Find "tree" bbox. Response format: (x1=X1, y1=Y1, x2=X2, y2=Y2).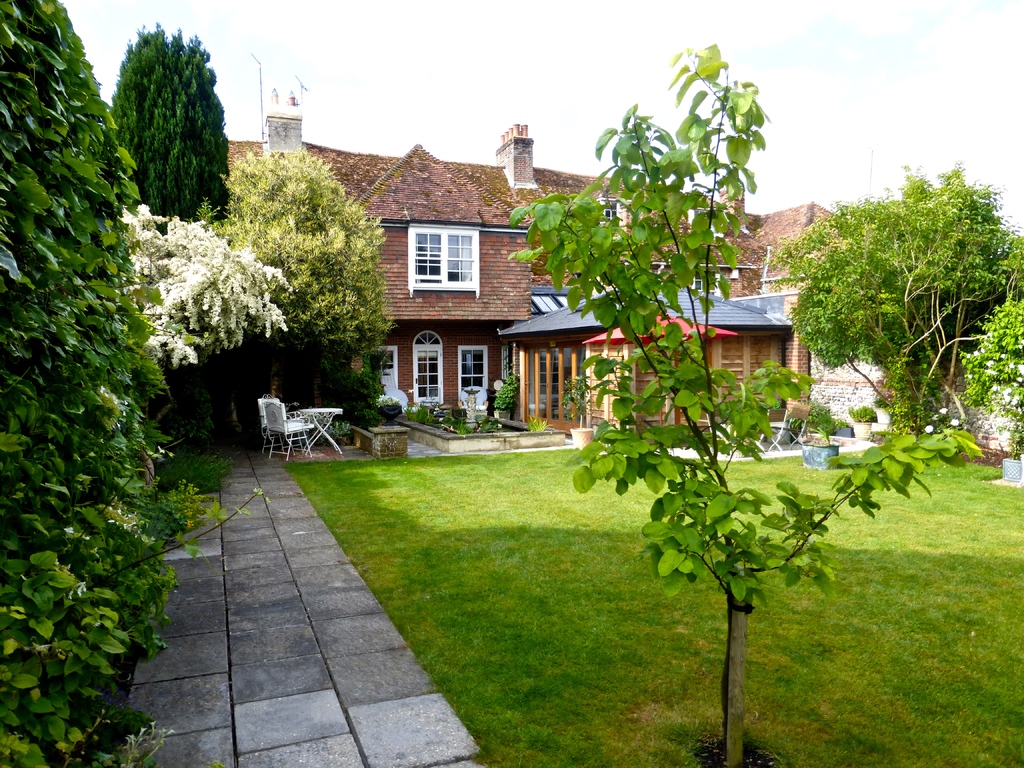
(x1=1, y1=0, x2=271, y2=767).
